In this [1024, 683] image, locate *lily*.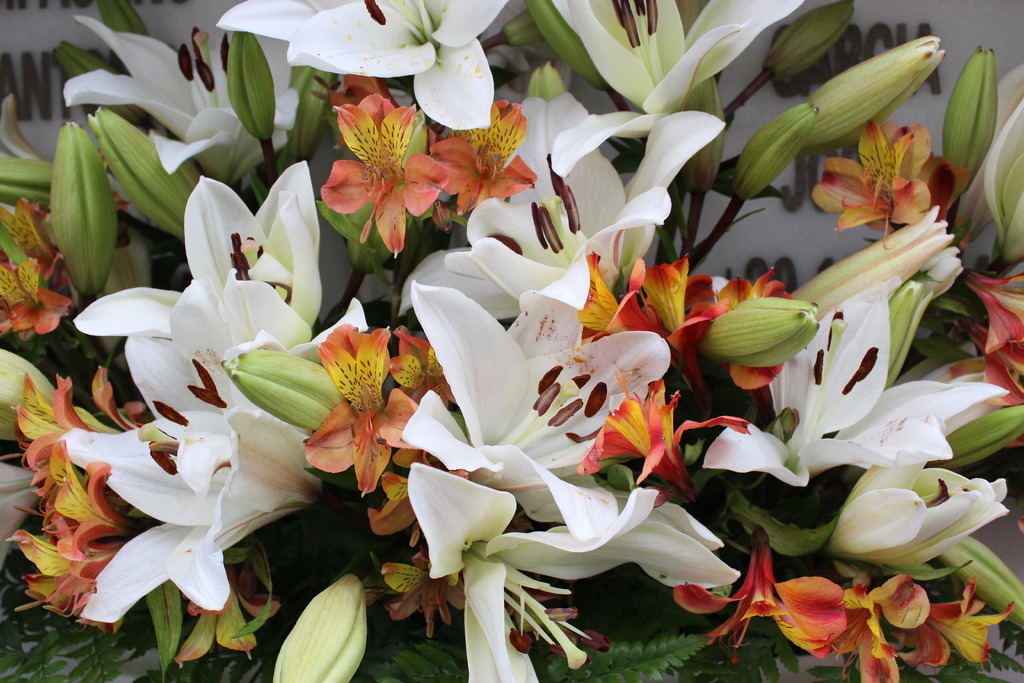
Bounding box: pyautogui.locateOnScreen(889, 572, 1015, 666).
